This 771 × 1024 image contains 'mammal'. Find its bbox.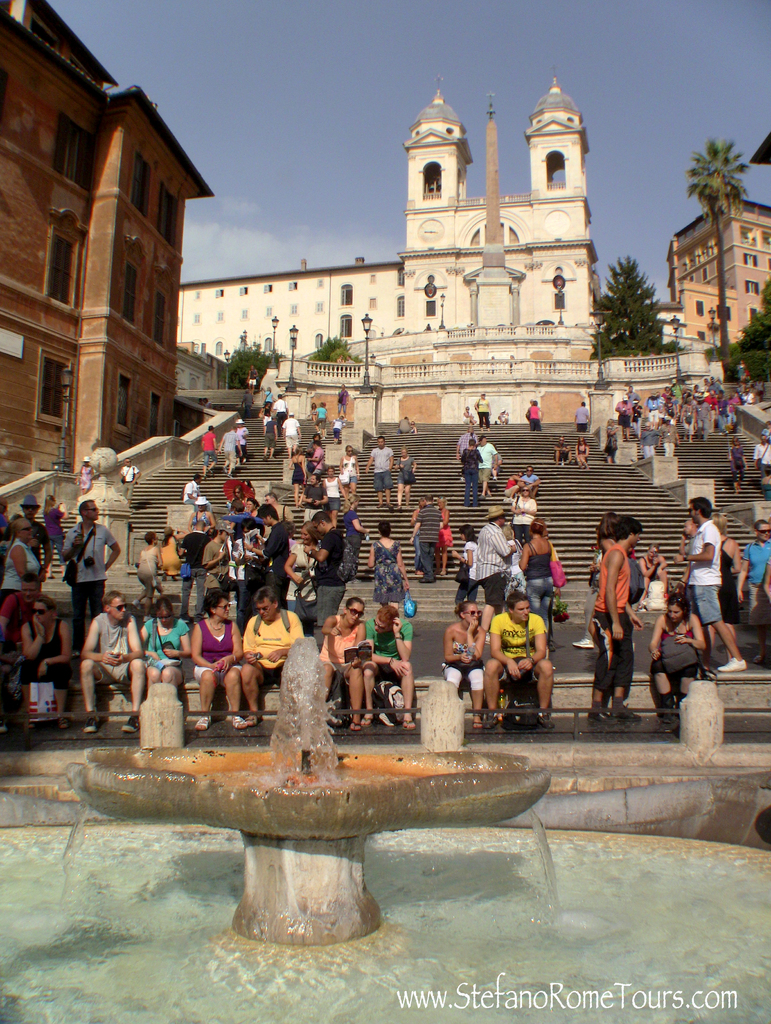
x1=736 y1=515 x2=770 y2=657.
